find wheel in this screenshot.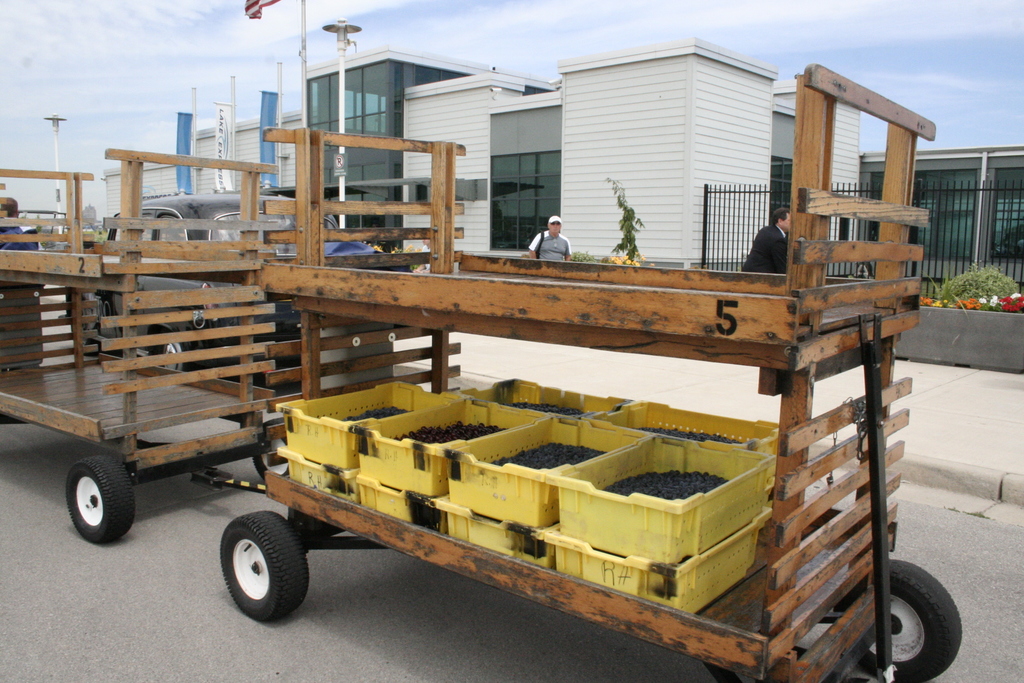
The bounding box for wheel is locate(218, 509, 306, 621).
